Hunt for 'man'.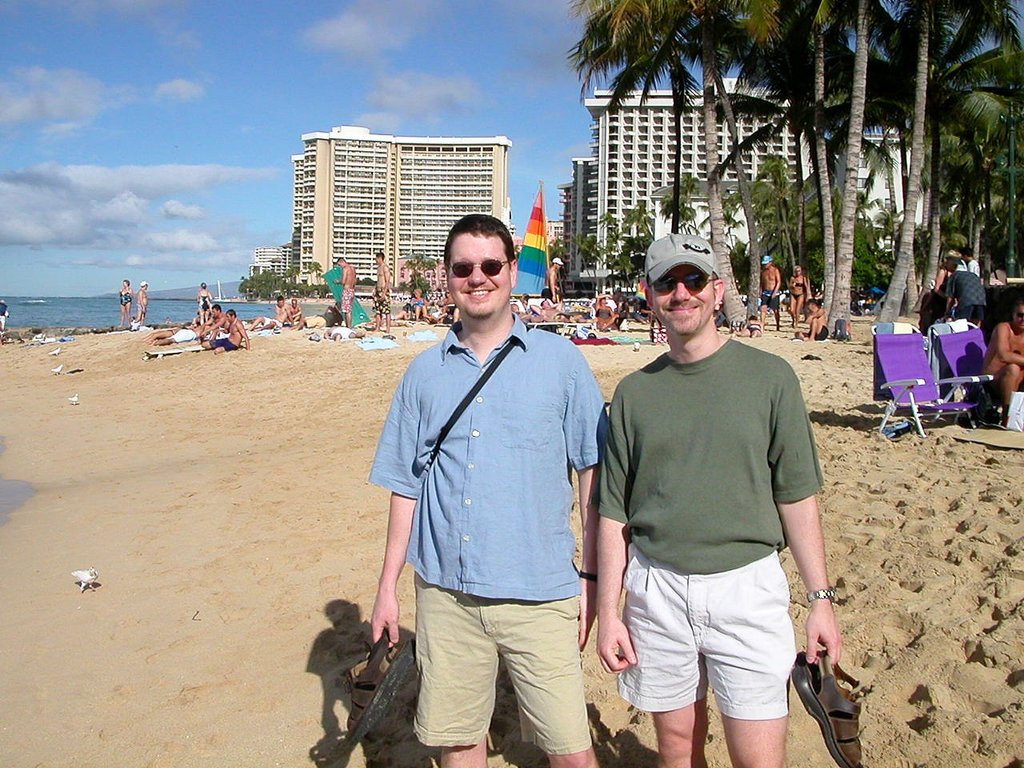
Hunted down at [x1=984, y1=306, x2=1023, y2=422].
